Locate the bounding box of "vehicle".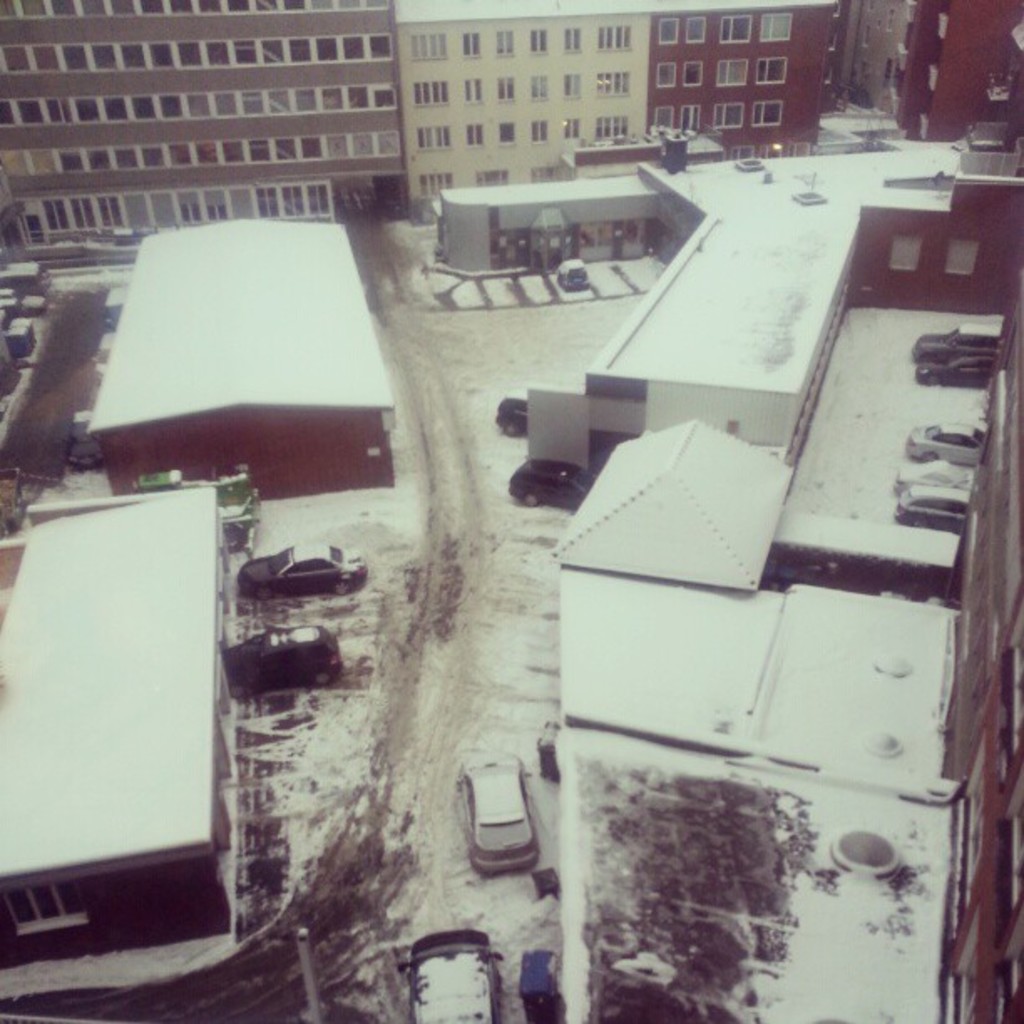
Bounding box: 494:393:532:440.
